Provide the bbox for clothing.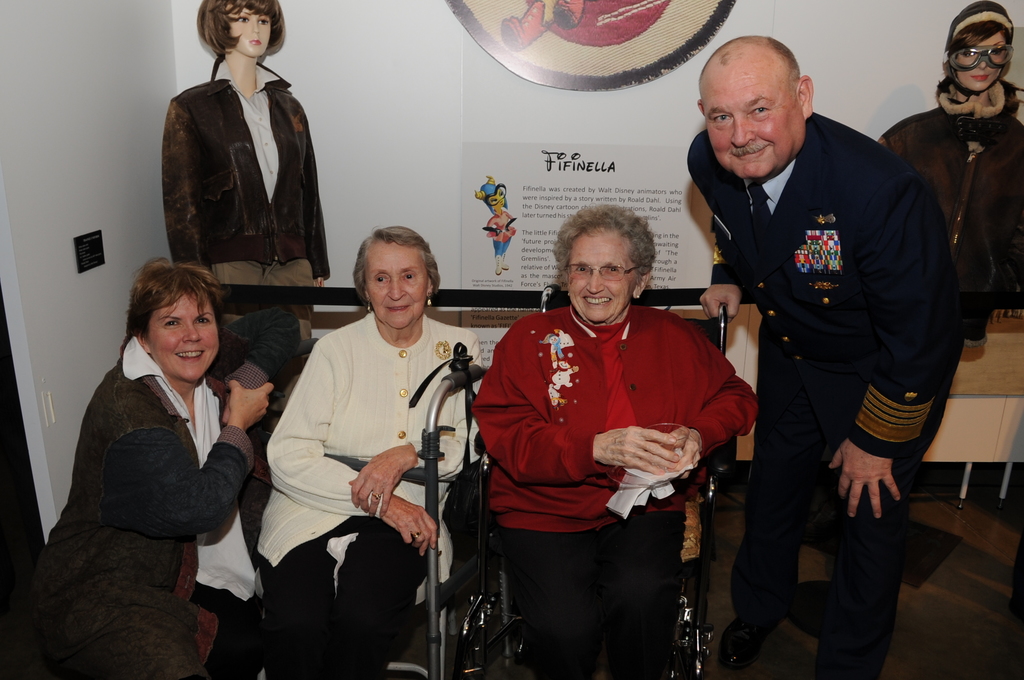
rect(264, 217, 472, 679).
